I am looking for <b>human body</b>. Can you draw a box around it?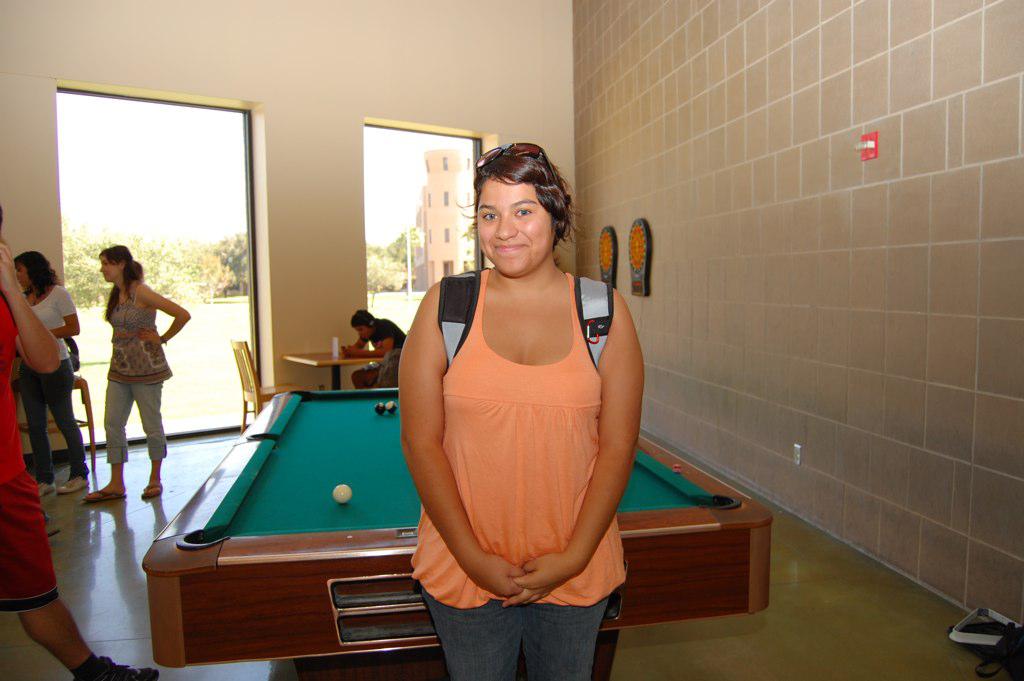
Sure, the bounding box is [0, 202, 154, 680].
